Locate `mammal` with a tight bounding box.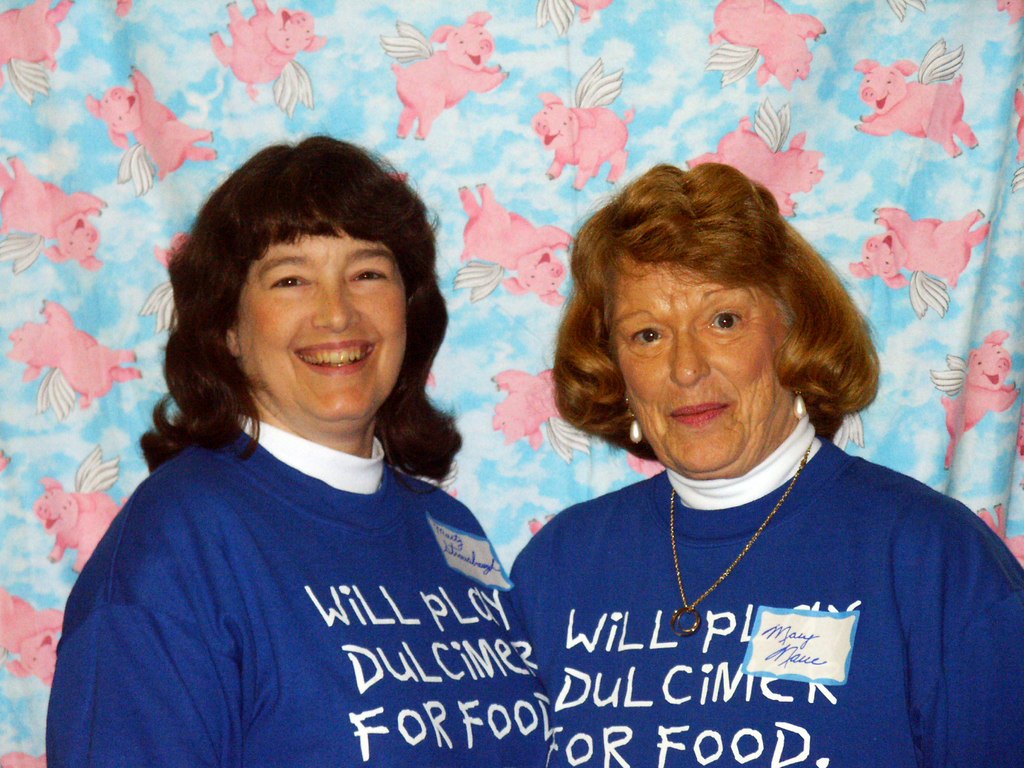
[x1=488, y1=371, x2=586, y2=460].
